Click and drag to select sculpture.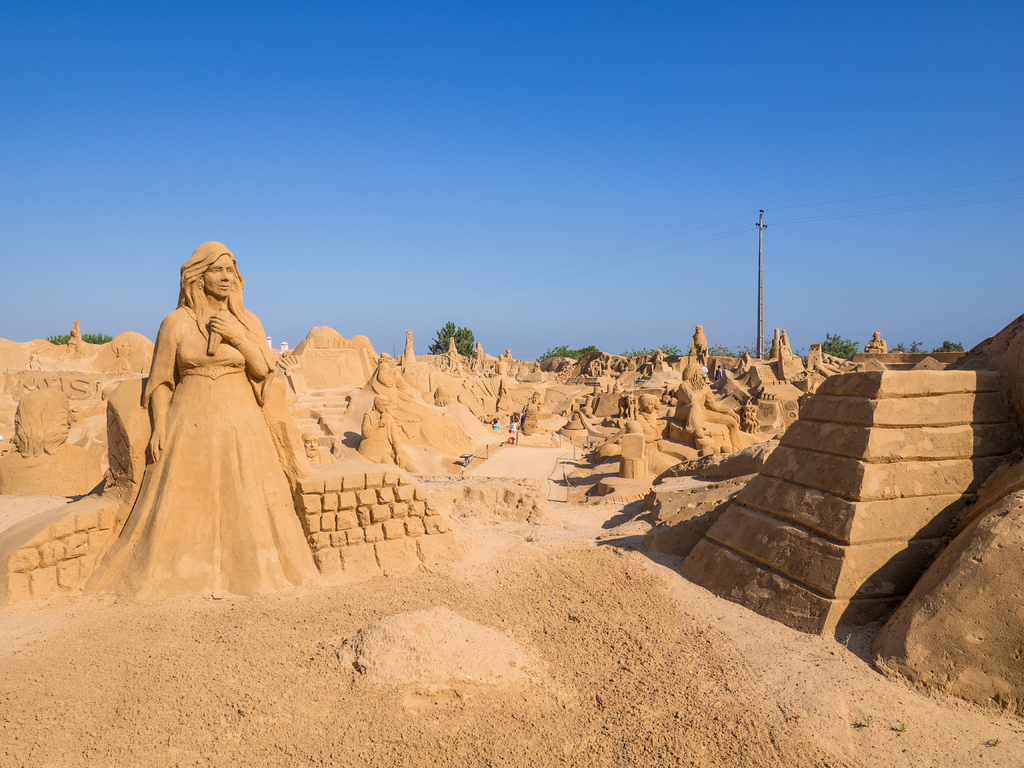
Selection: (left=435, top=381, right=456, bottom=412).
